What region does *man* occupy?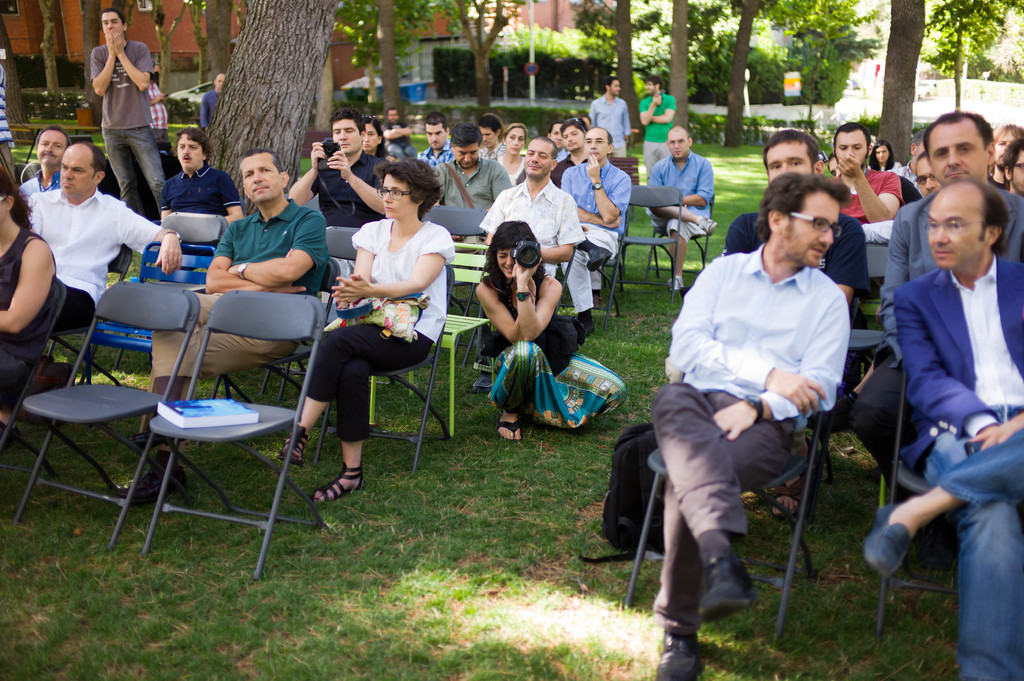
x1=482, y1=134, x2=581, y2=291.
